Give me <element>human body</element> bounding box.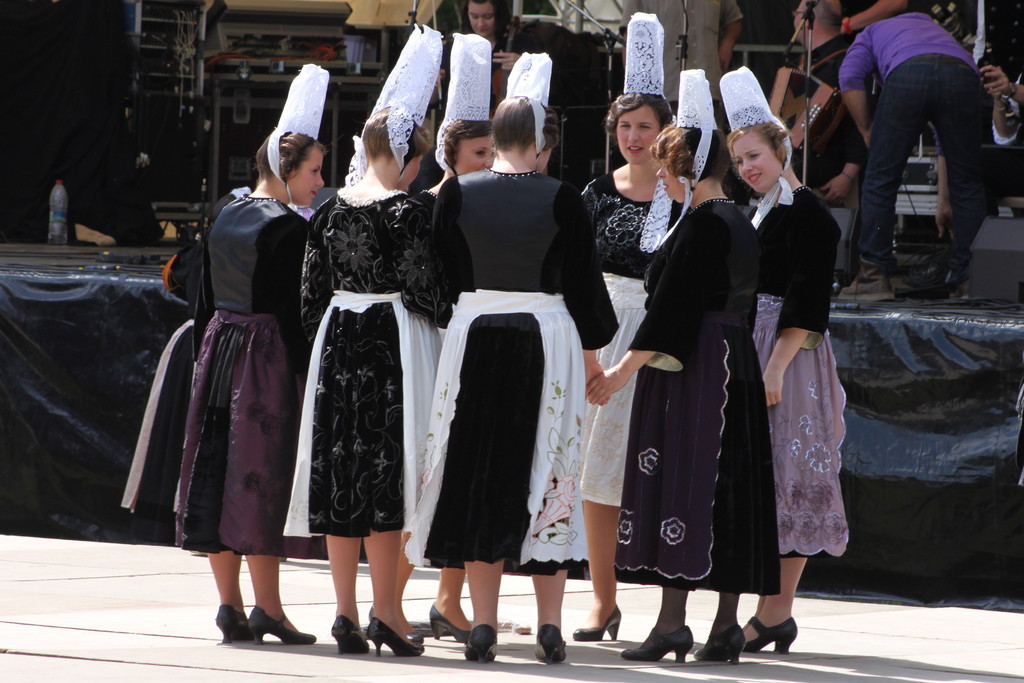
bbox=[835, 8, 998, 305].
